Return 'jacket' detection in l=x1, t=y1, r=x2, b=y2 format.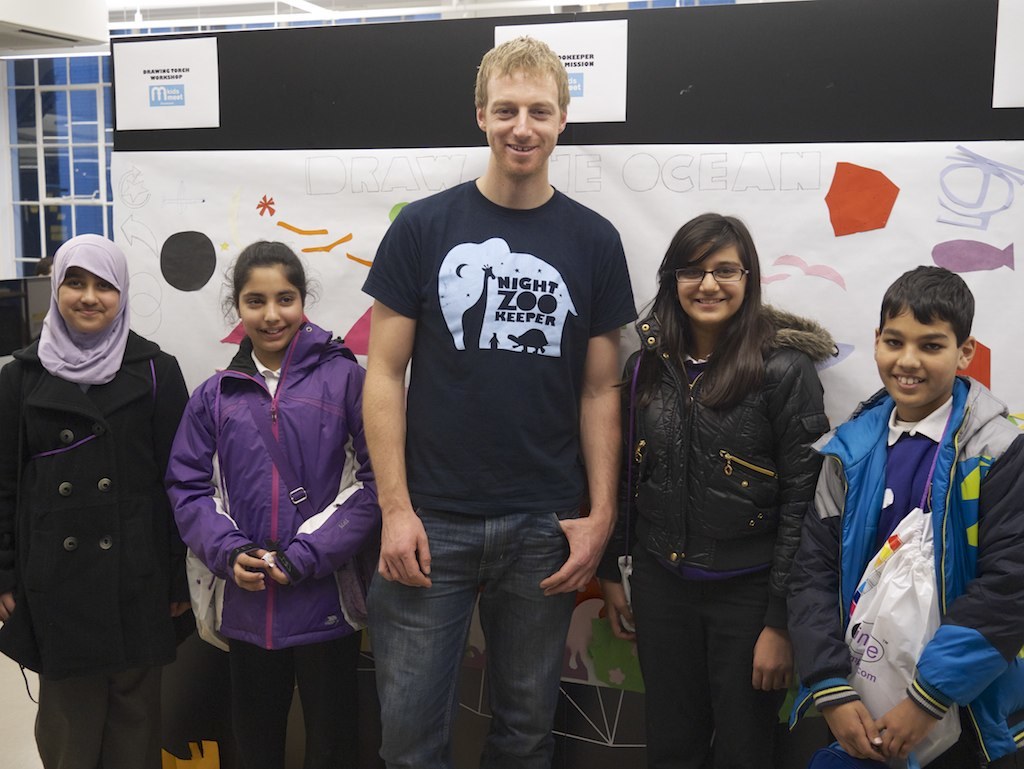
l=603, t=303, r=835, b=621.
